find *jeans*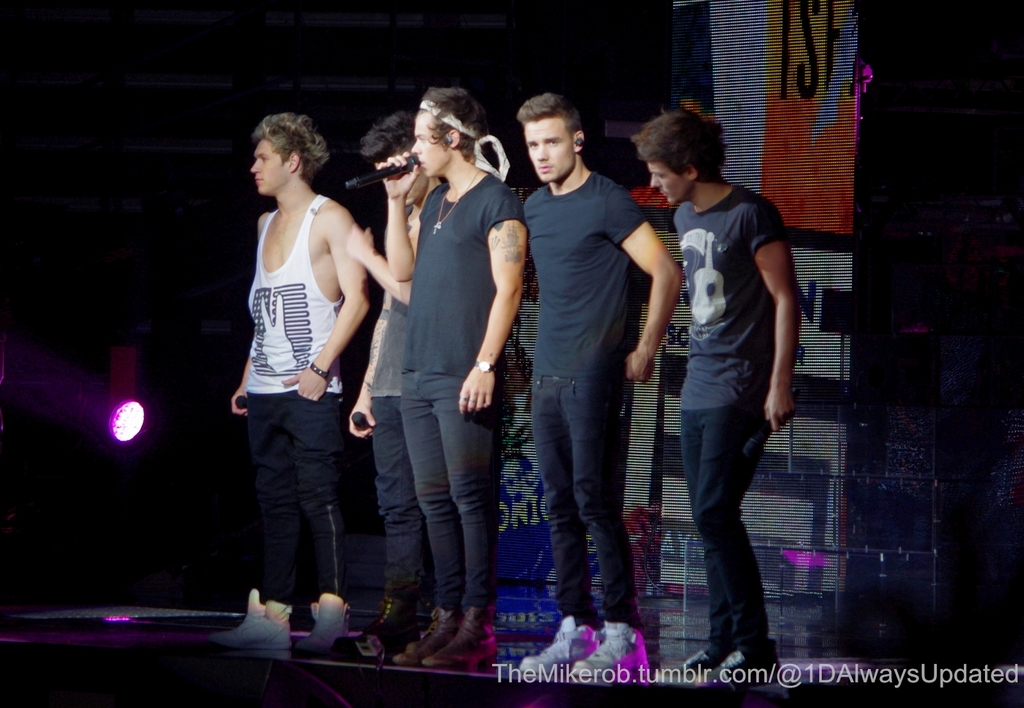
(x1=363, y1=395, x2=429, y2=607)
